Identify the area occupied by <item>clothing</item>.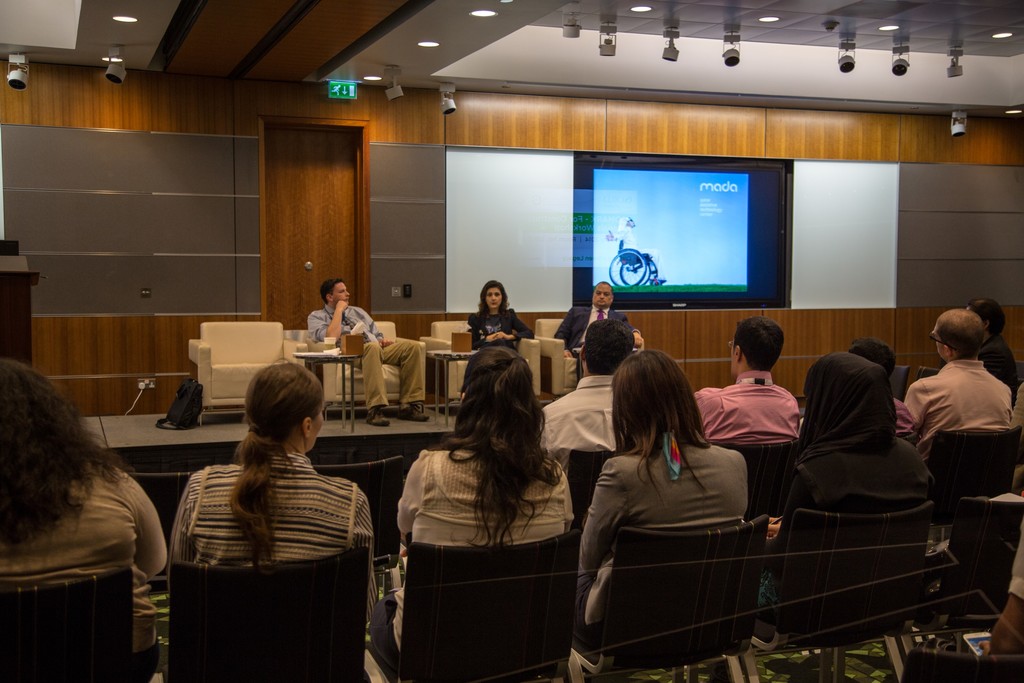
Area: detection(151, 459, 381, 566).
